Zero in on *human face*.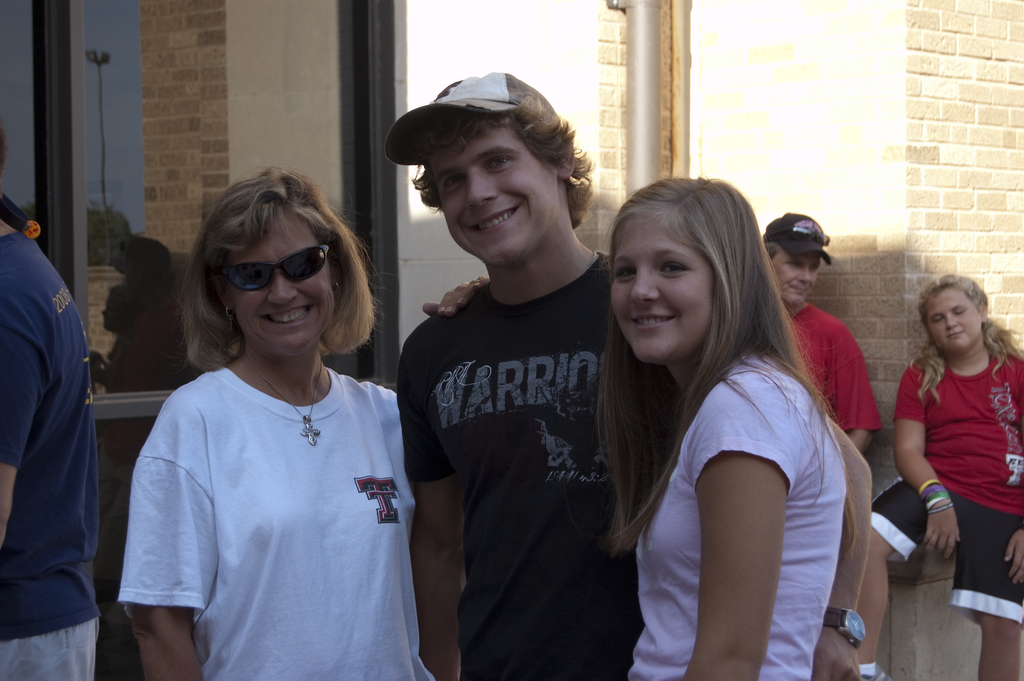
Zeroed in: left=223, top=216, right=337, bottom=356.
